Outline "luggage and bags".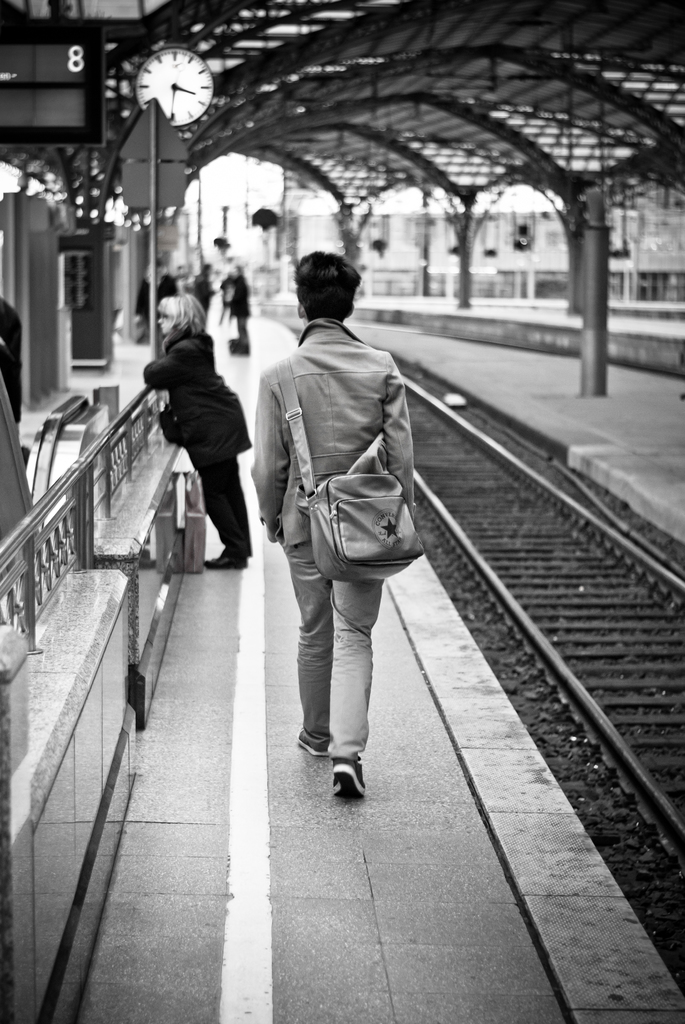
Outline: detection(281, 358, 424, 580).
